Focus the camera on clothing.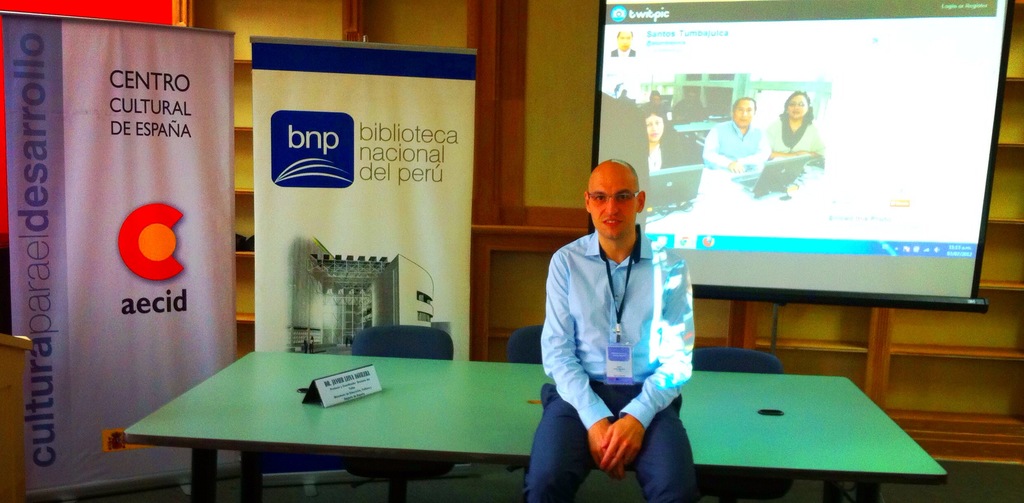
Focus region: pyautogui.locateOnScreen(625, 132, 703, 184).
